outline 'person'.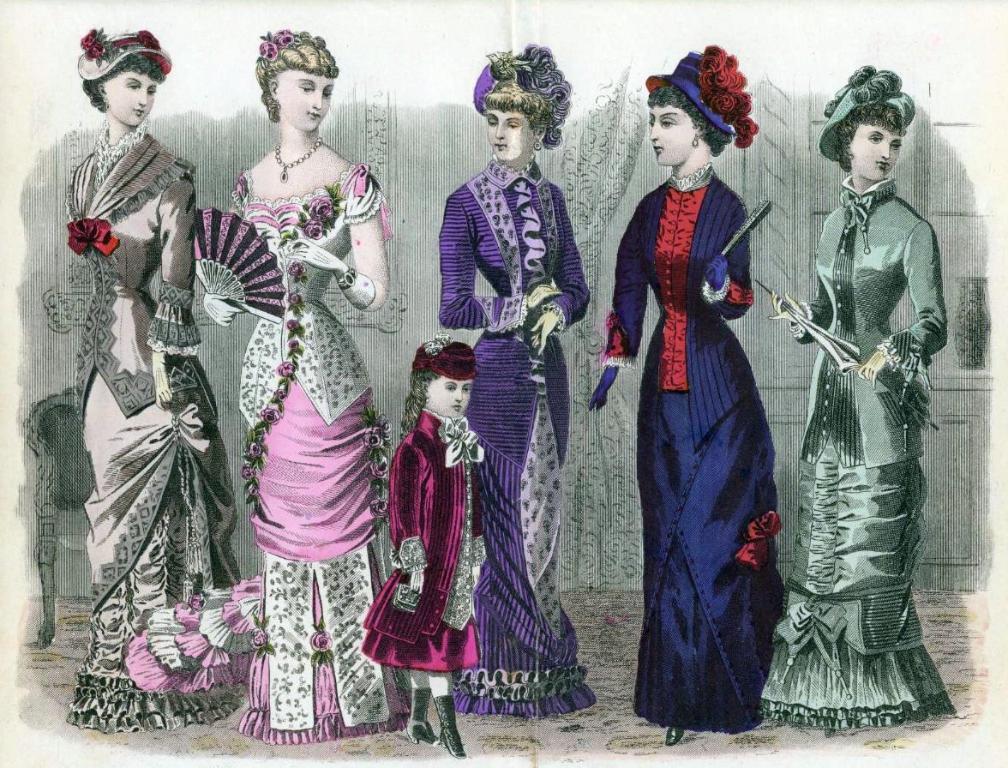
Outline: 354, 331, 487, 759.
